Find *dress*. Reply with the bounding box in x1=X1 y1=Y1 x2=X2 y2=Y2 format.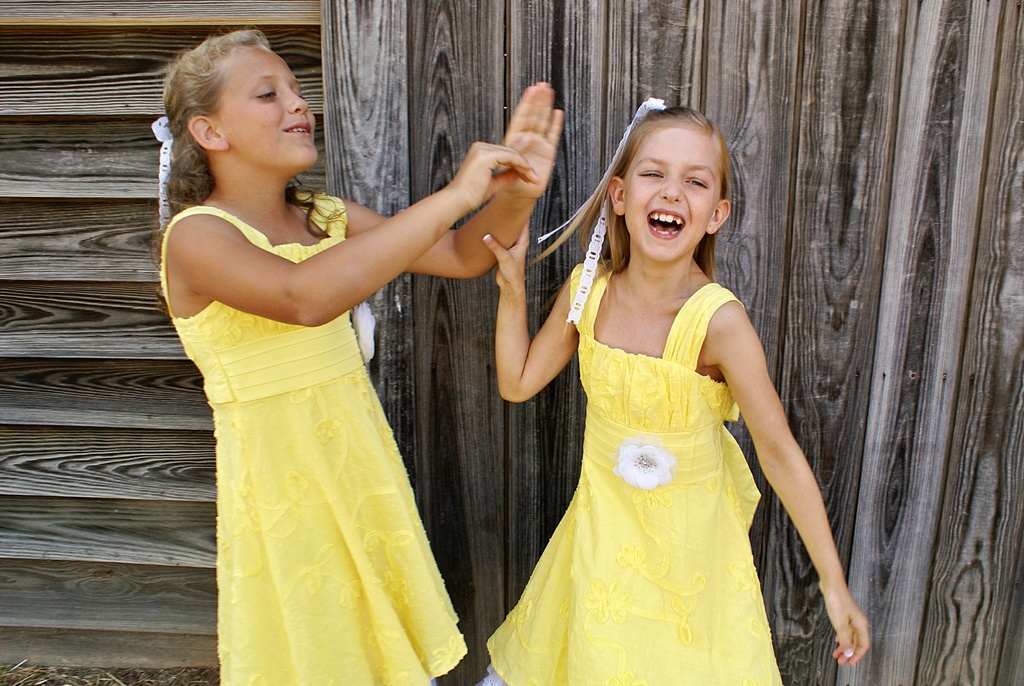
x1=483 y1=285 x2=788 y2=685.
